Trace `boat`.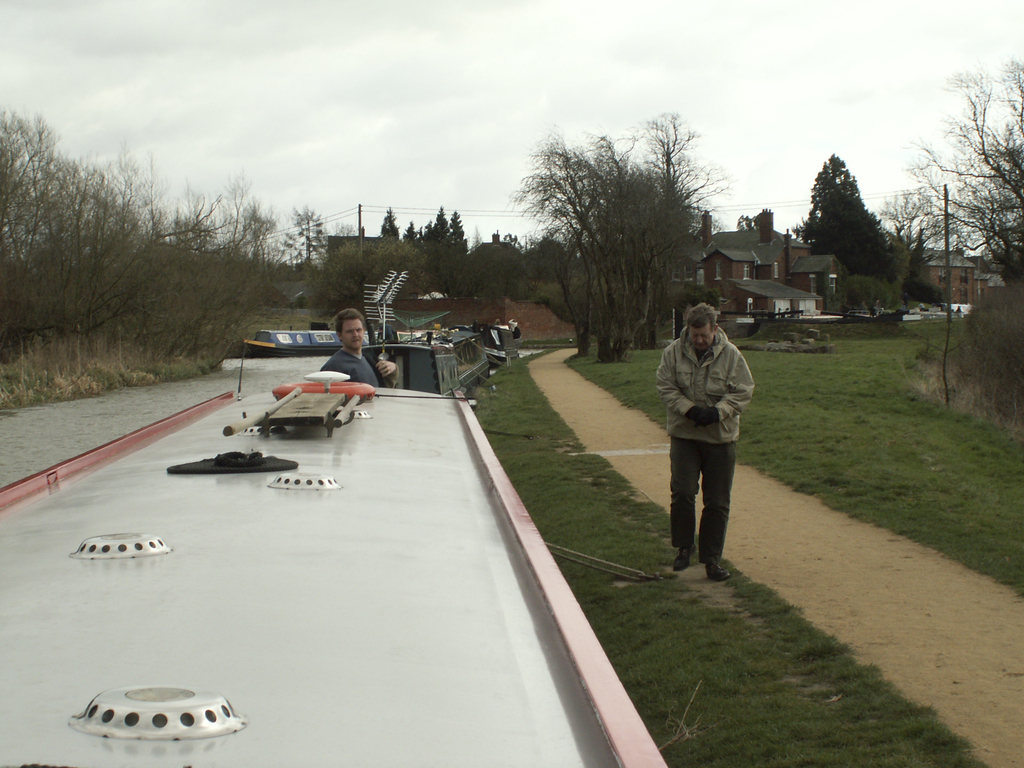
Traced to l=357, t=264, r=493, b=399.
